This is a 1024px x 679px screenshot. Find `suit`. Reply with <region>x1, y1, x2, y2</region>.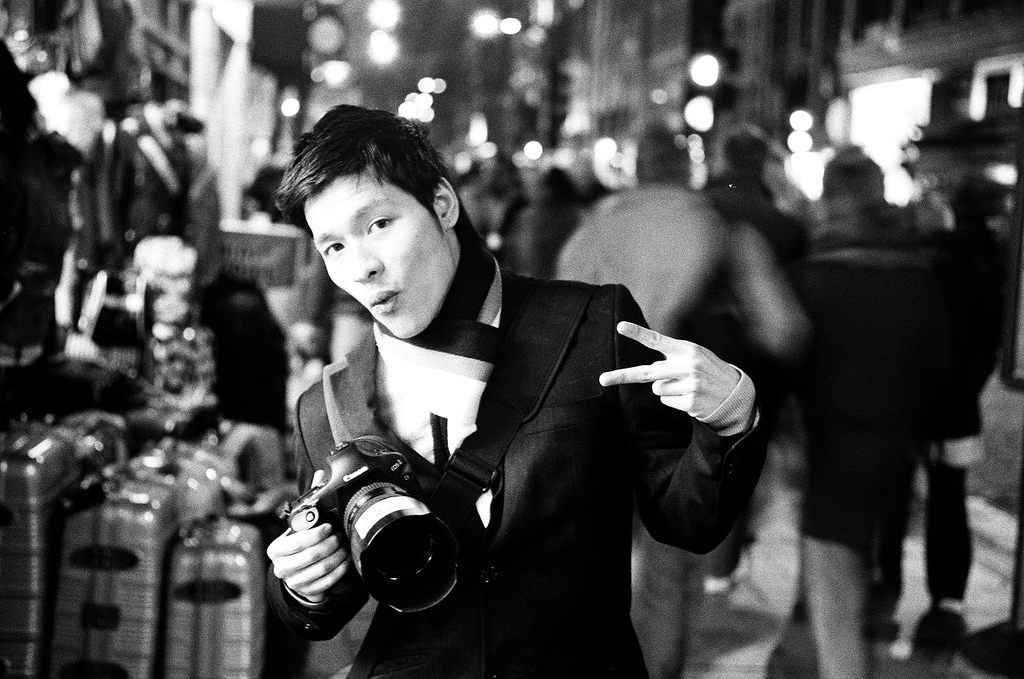
<region>247, 275, 708, 645</region>.
